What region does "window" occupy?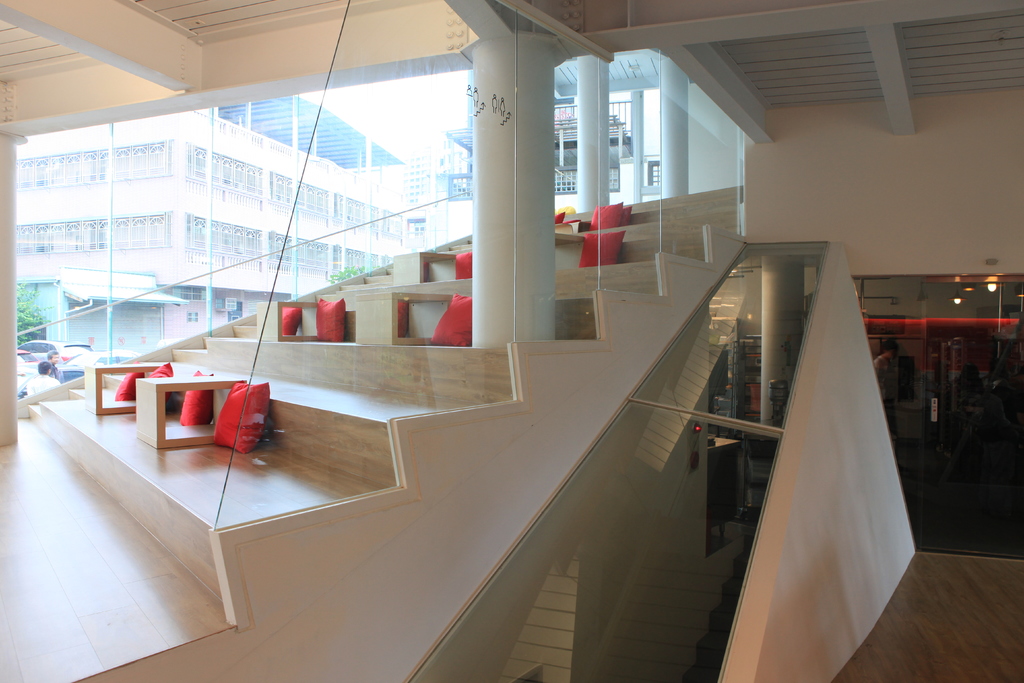
locate(186, 141, 262, 210).
